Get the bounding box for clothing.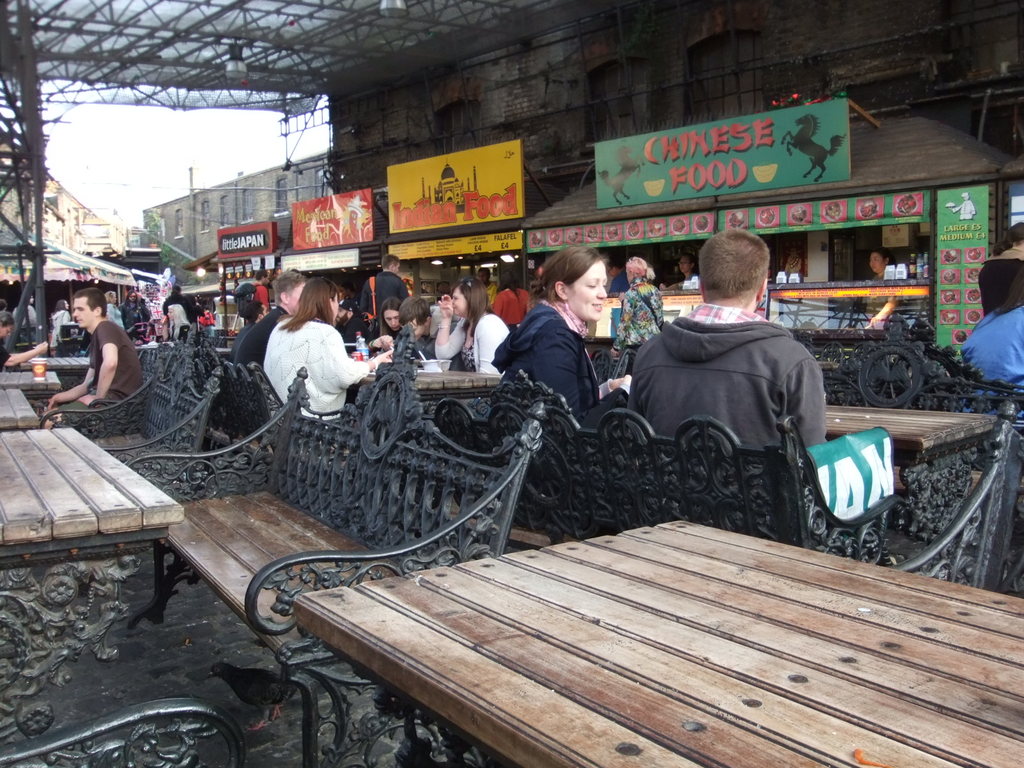
l=680, t=273, r=698, b=287.
